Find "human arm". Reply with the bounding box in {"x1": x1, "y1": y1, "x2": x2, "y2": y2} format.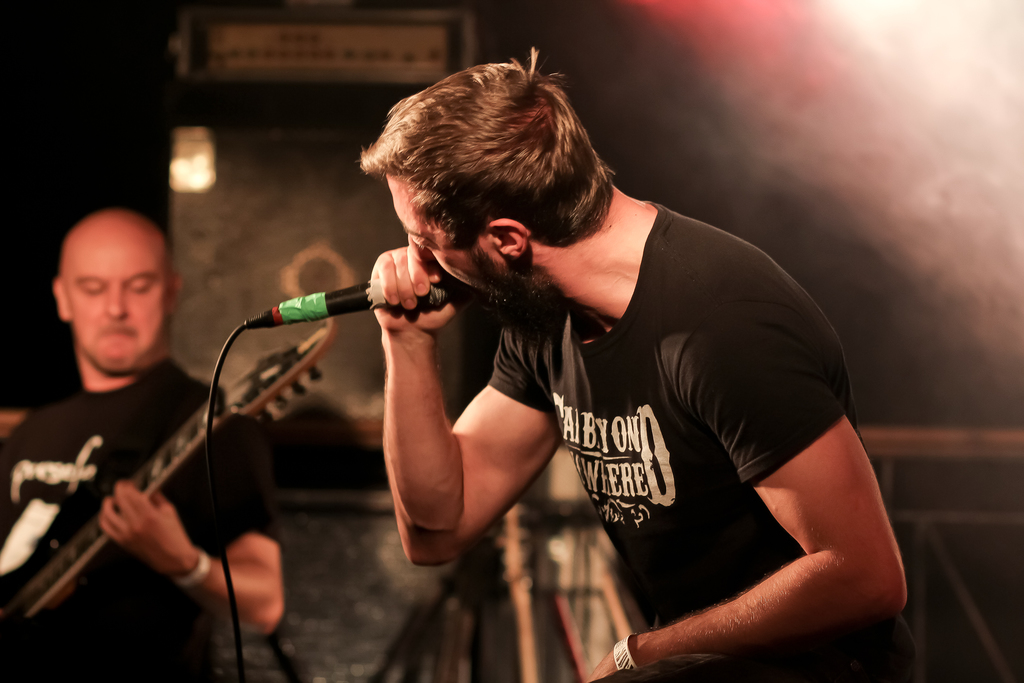
{"x1": 94, "y1": 409, "x2": 300, "y2": 641}.
